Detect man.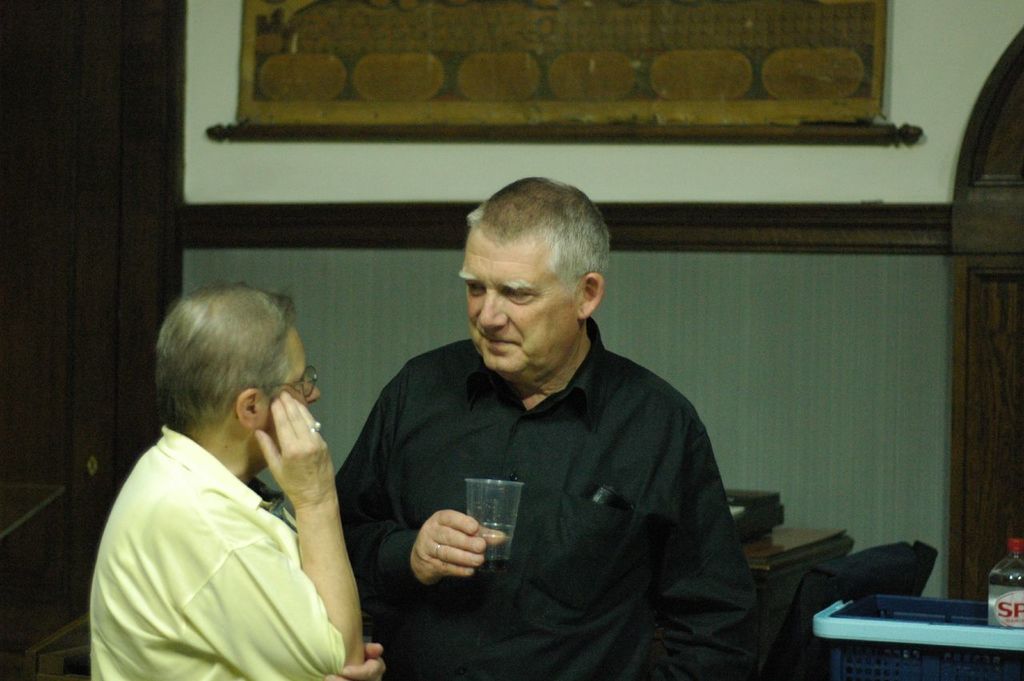
Detected at left=334, top=173, right=755, bottom=680.
